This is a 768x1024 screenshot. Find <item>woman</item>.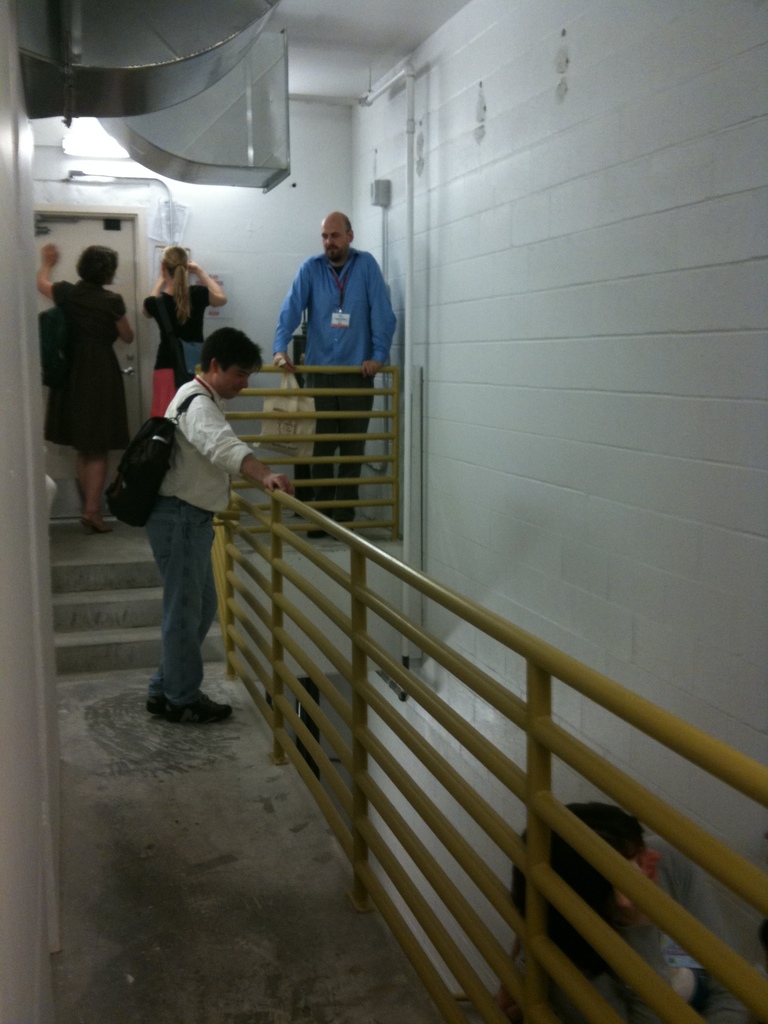
Bounding box: 29:237:142:510.
